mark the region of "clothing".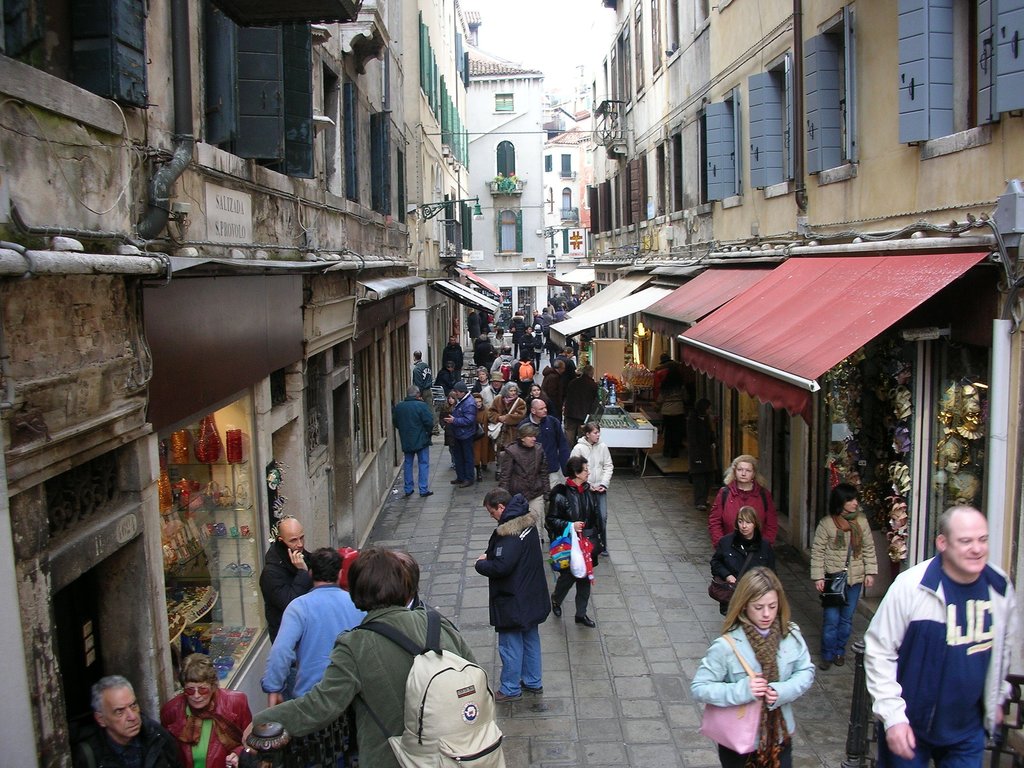
Region: BBox(159, 679, 243, 767).
